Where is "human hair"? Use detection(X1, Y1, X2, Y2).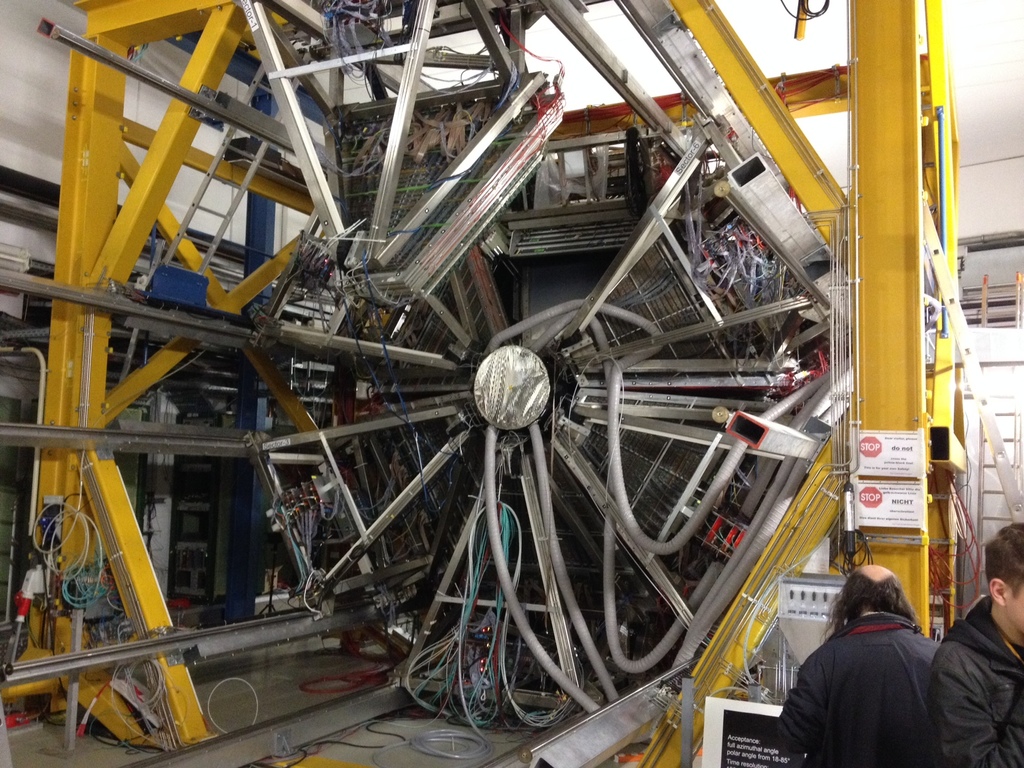
detection(820, 573, 916, 647).
